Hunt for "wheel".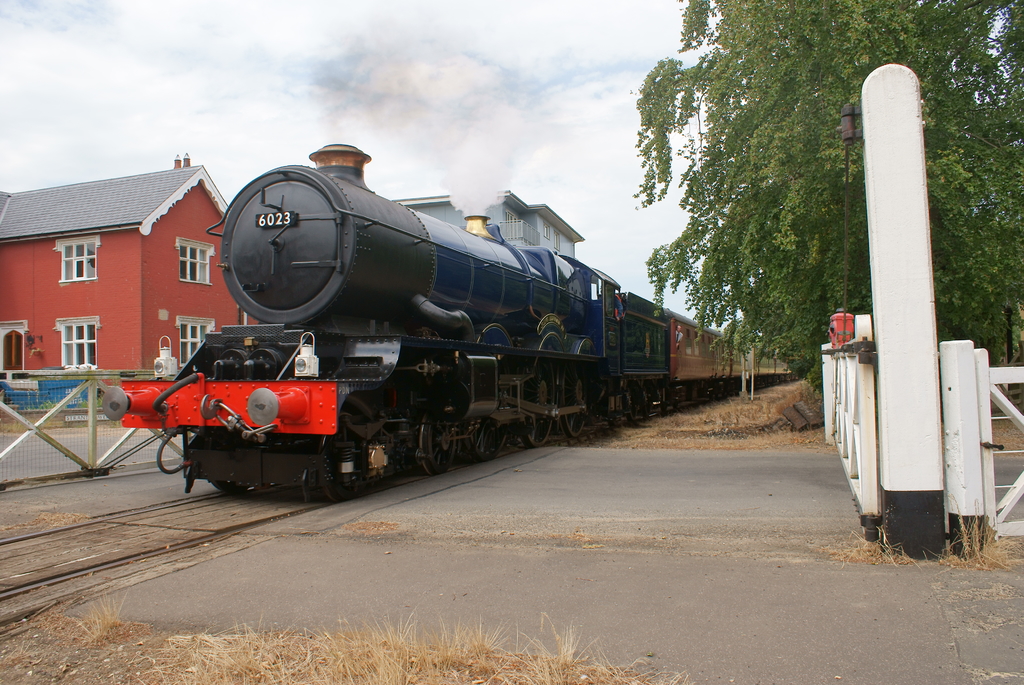
Hunted down at crop(410, 411, 460, 479).
